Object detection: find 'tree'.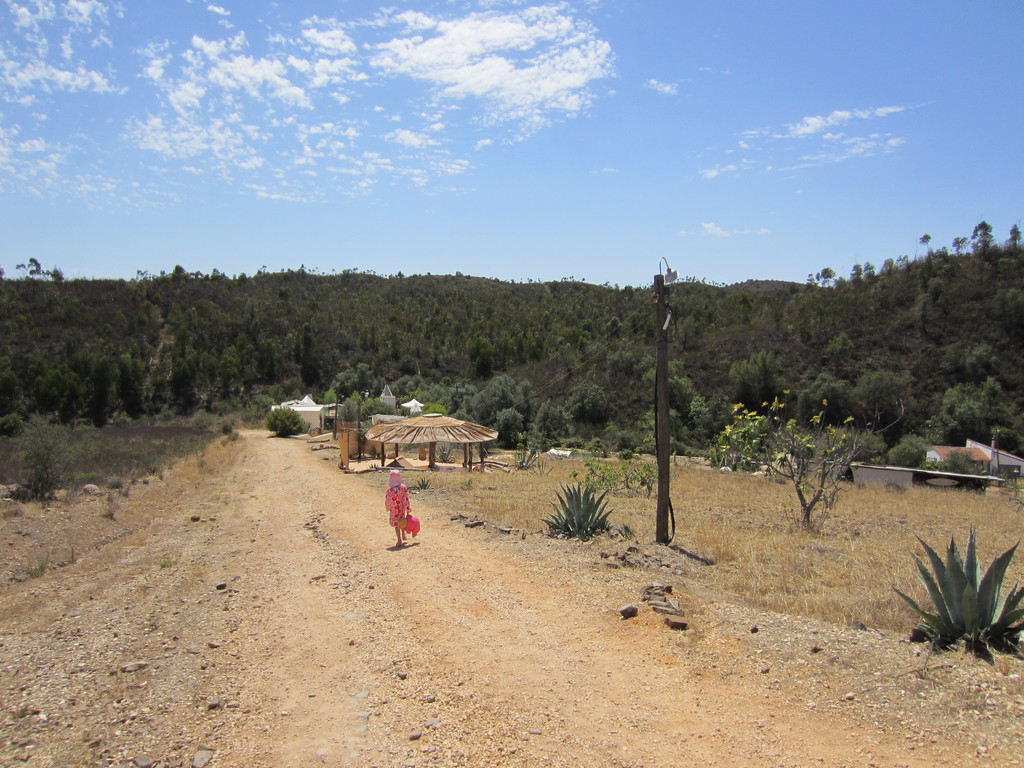
box=[969, 218, 993, 259].
